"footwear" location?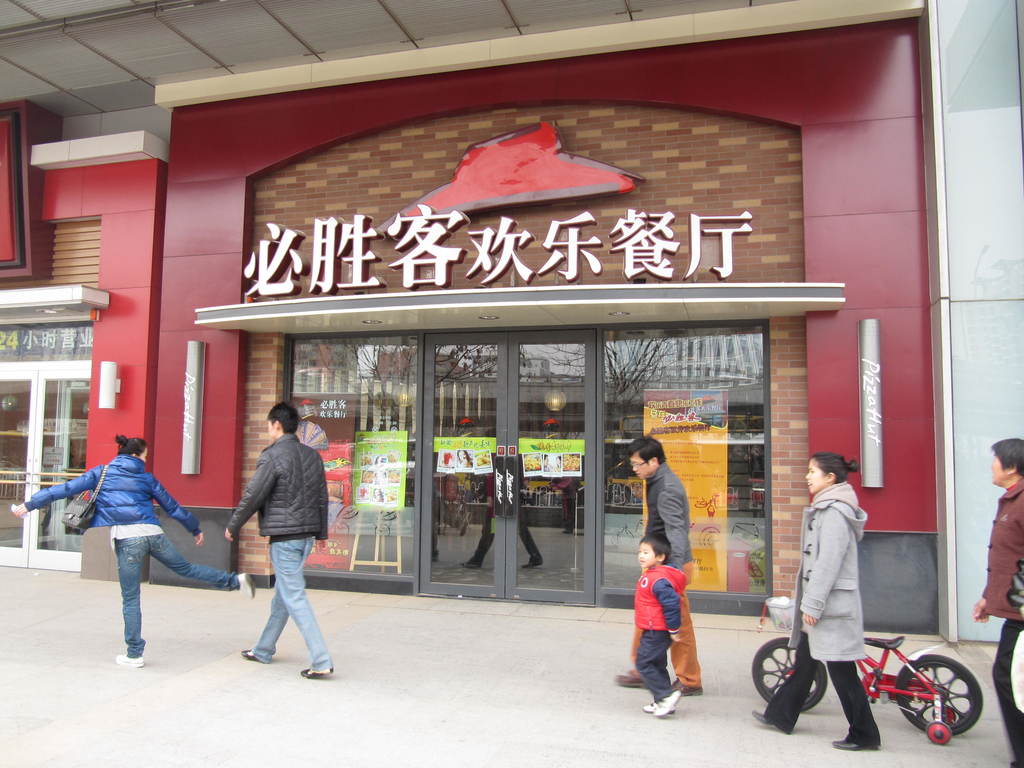
<box>1010,757,1023,767</box>
